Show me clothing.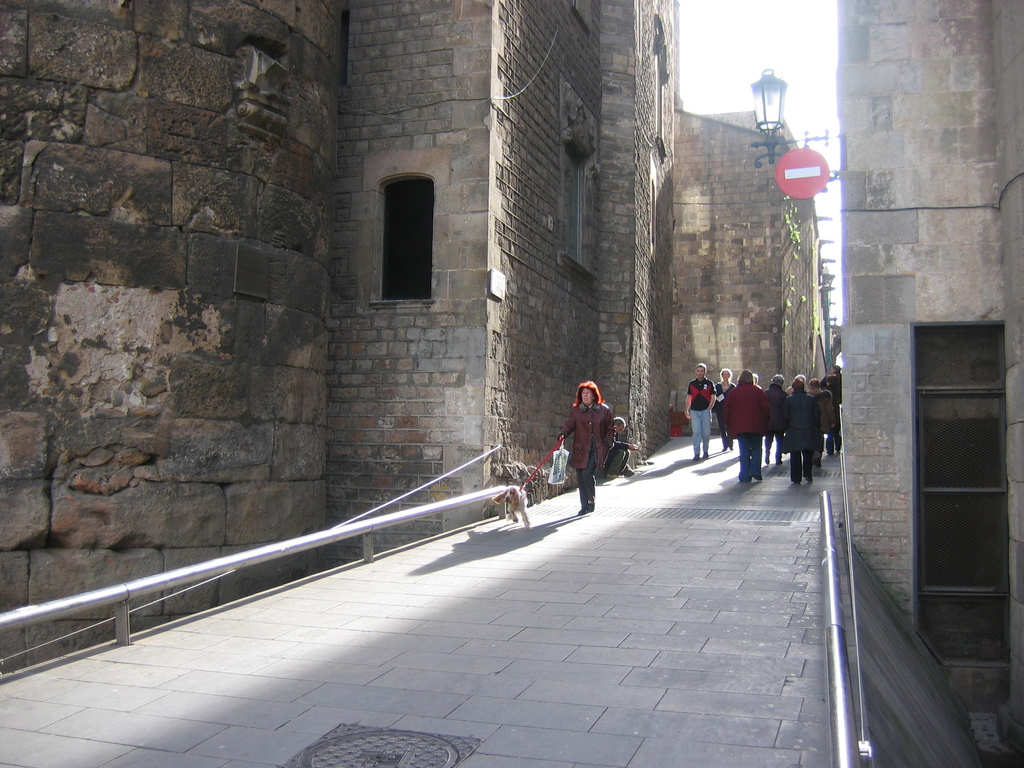
clothing is here: Rect(707, 380, 737, 442).
